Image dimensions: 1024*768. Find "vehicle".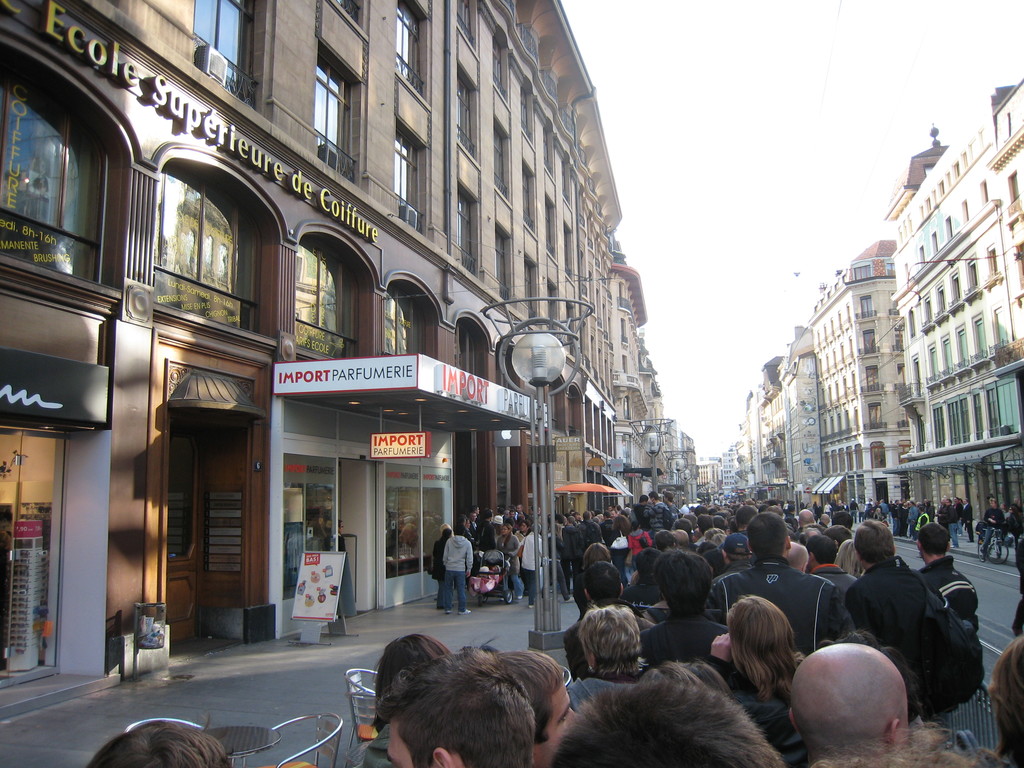
box=[972, 519, 1009, 568].
